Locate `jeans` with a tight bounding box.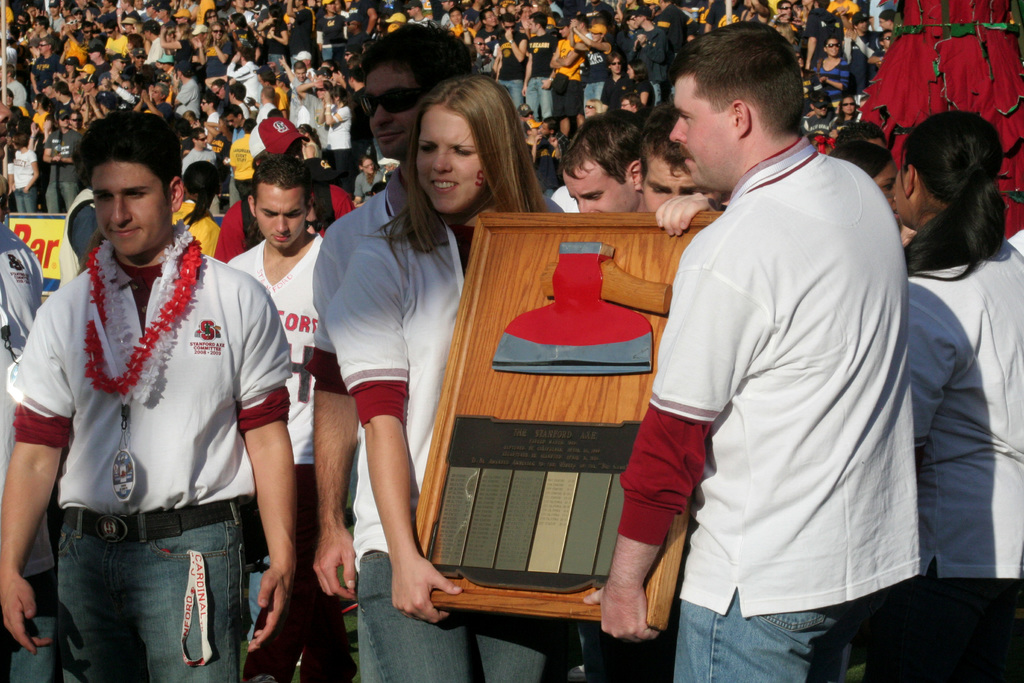
45:510:256:681.
